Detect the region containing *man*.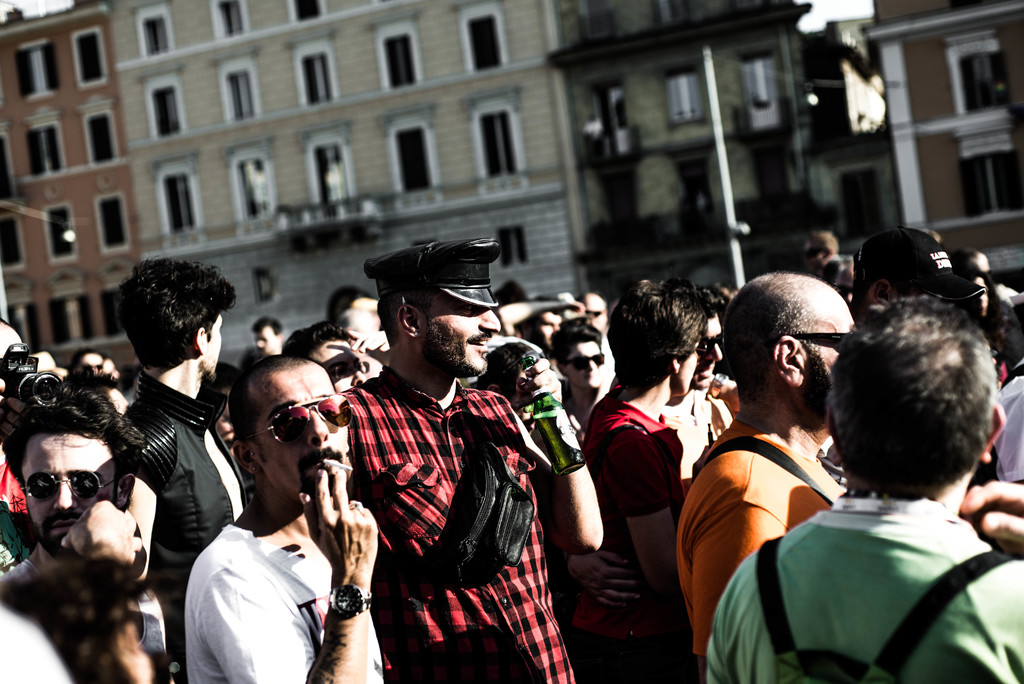
box(712, 293, 1023, 683).
